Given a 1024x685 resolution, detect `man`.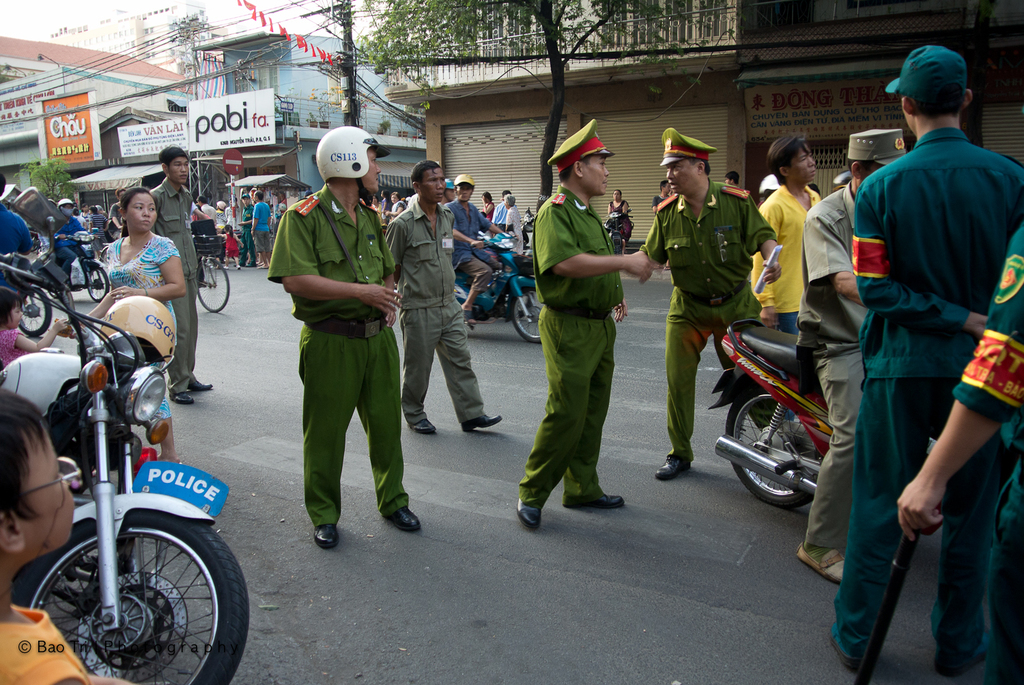
rect(492, 189, 515, 233).
